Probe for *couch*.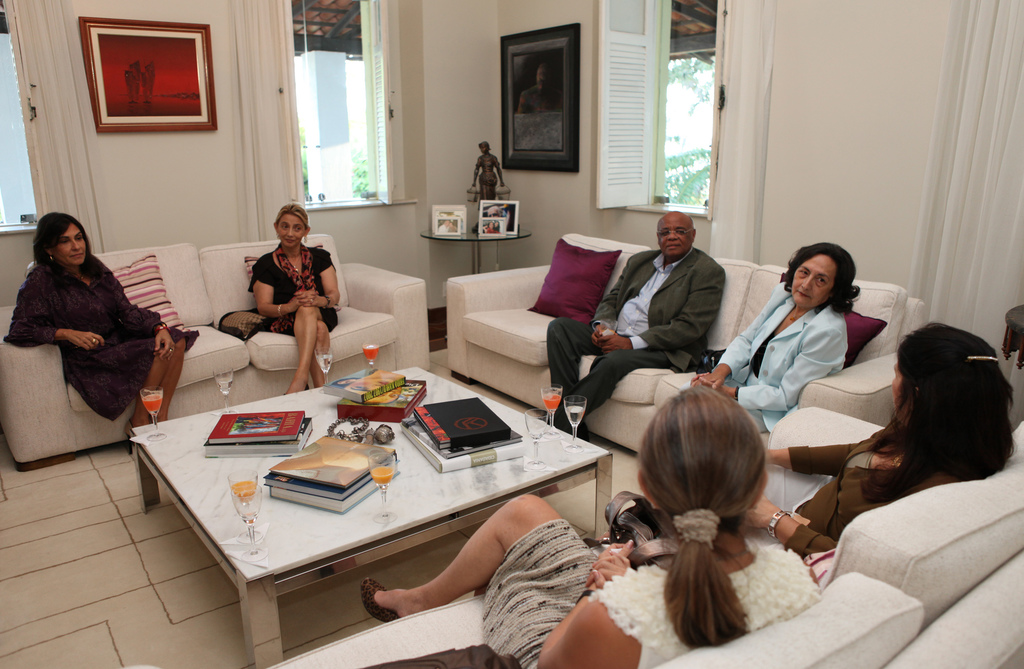
Probe result: (438, 229, 929, 463).
